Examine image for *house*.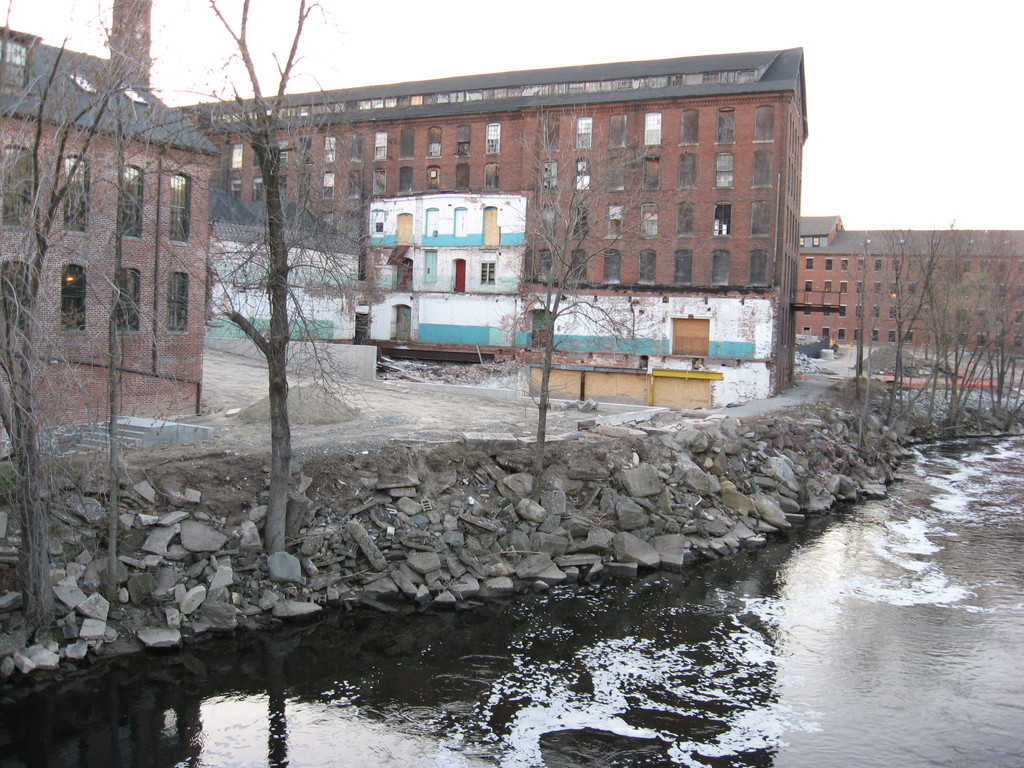
Examination result: <bbox>262, 40, 852, 421</bbox>.
